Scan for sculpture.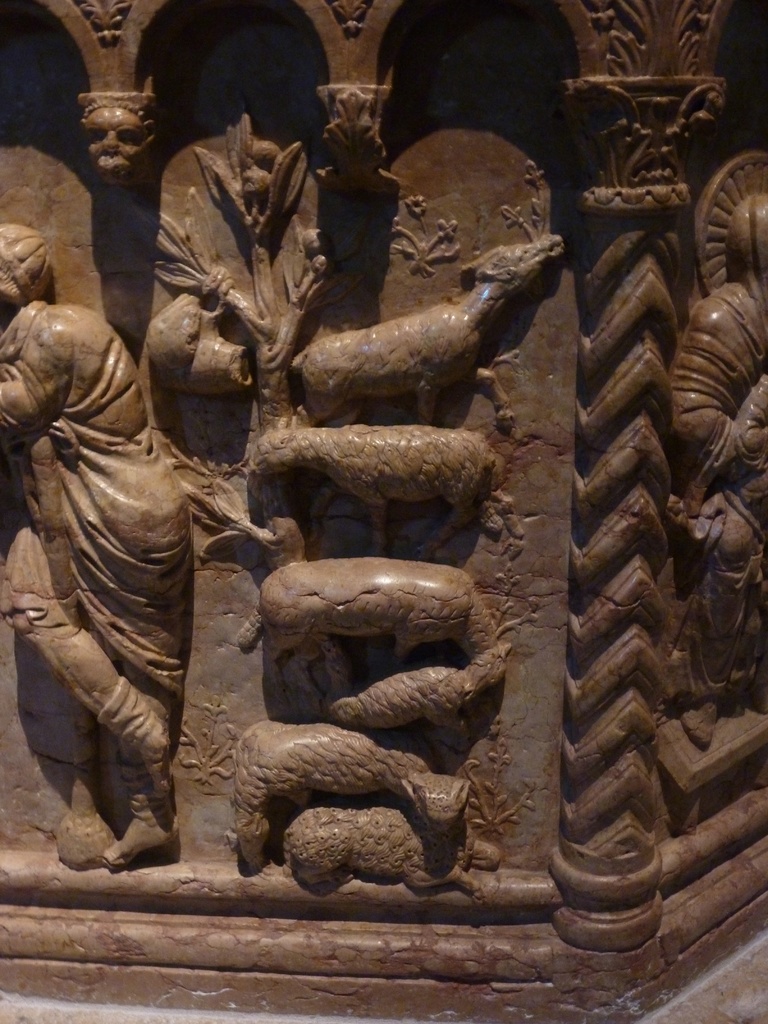
Scan result: locate(657, 195, 767, 710).
